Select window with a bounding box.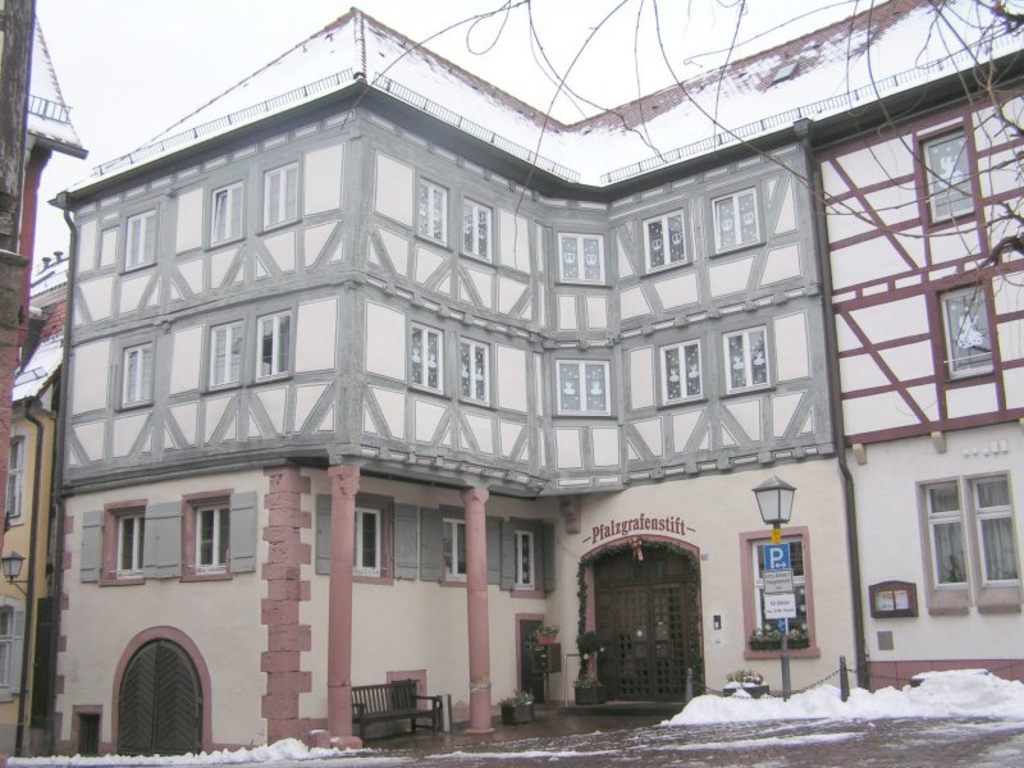
<box>421,502,506,594</box>.
